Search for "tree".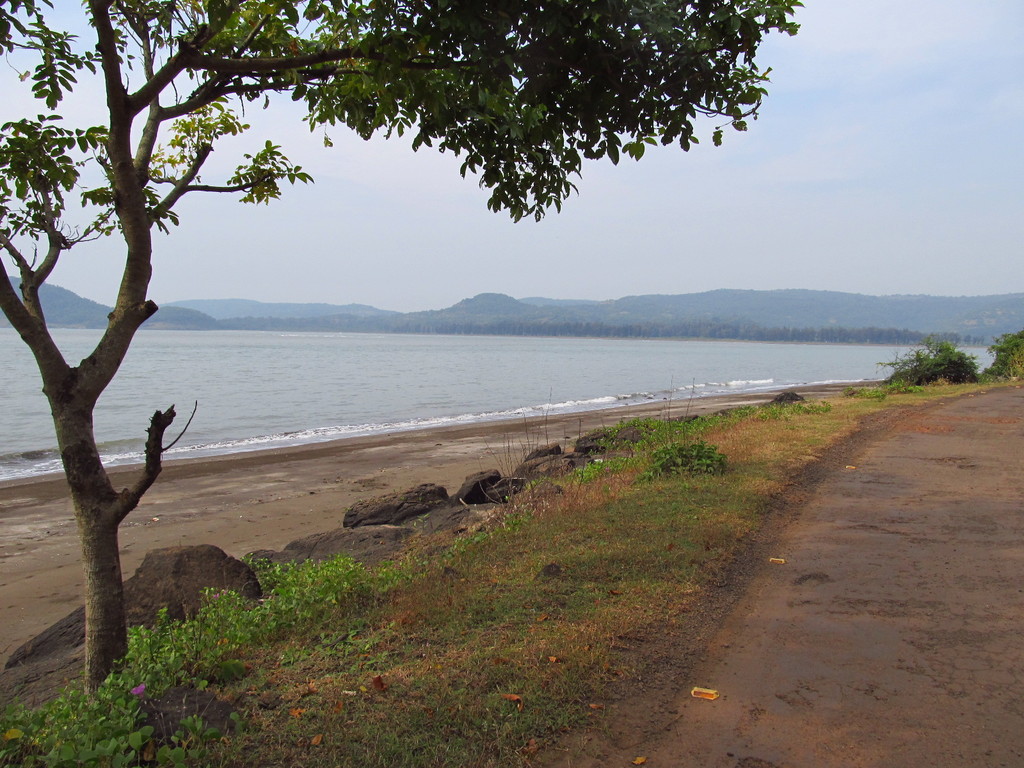
Found at 0, 0, 819, 685.
